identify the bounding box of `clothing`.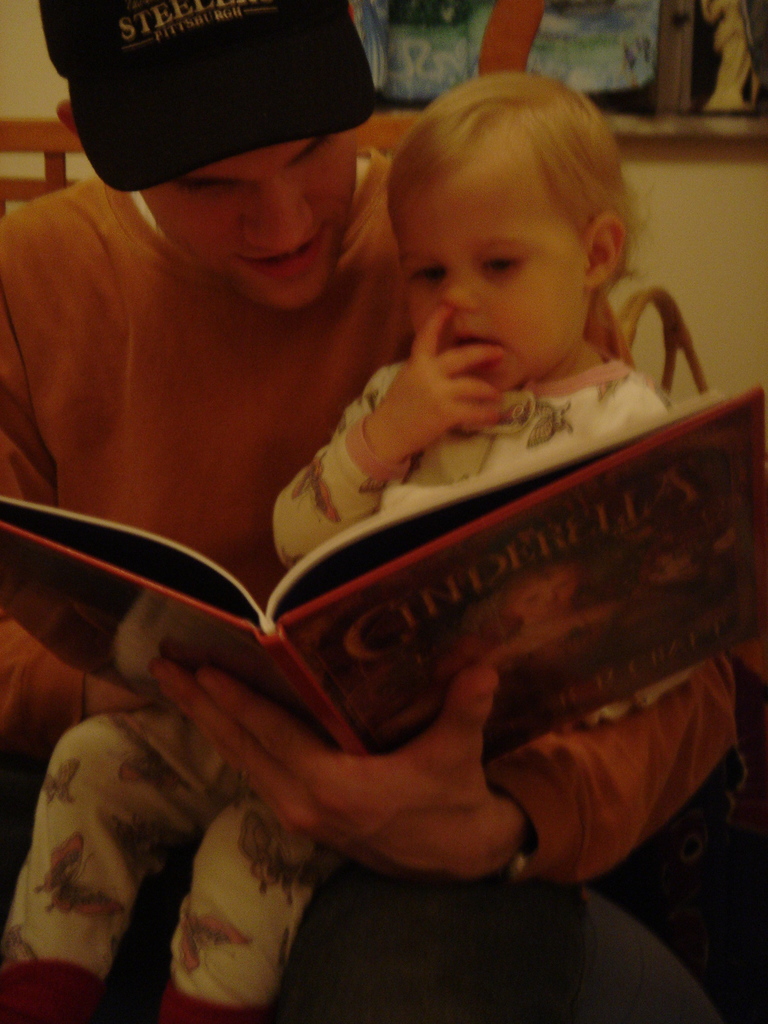
bbox(12, 340, 751, 1023).
